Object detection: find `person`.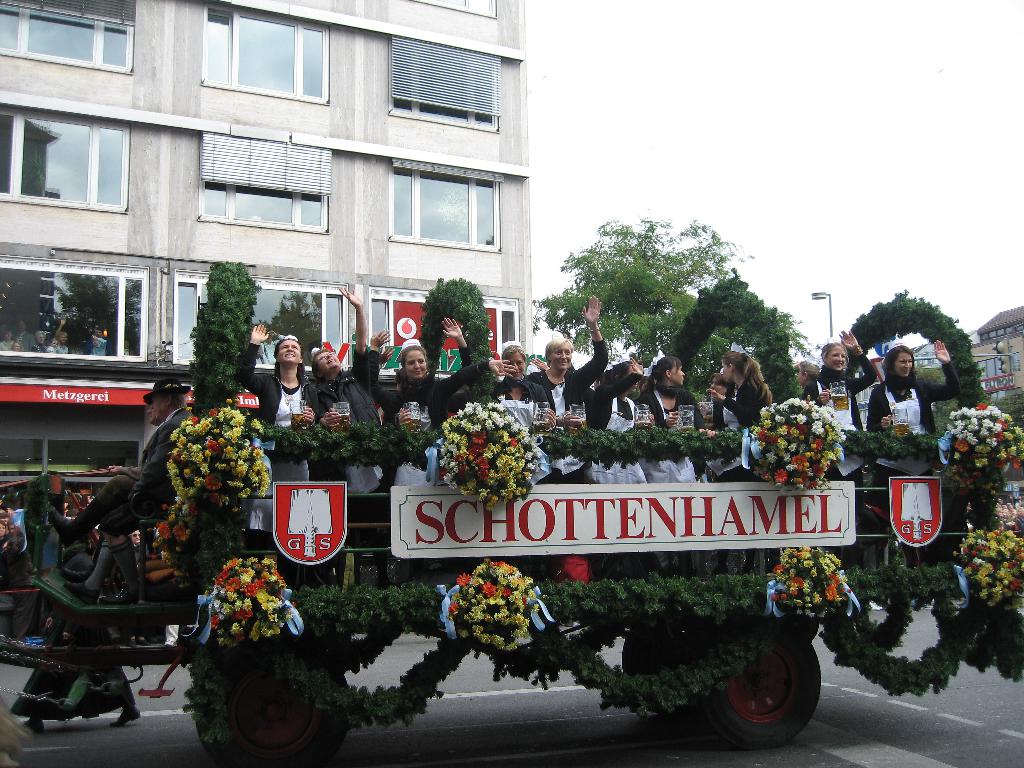
box=[588, 358, 637, 487].
